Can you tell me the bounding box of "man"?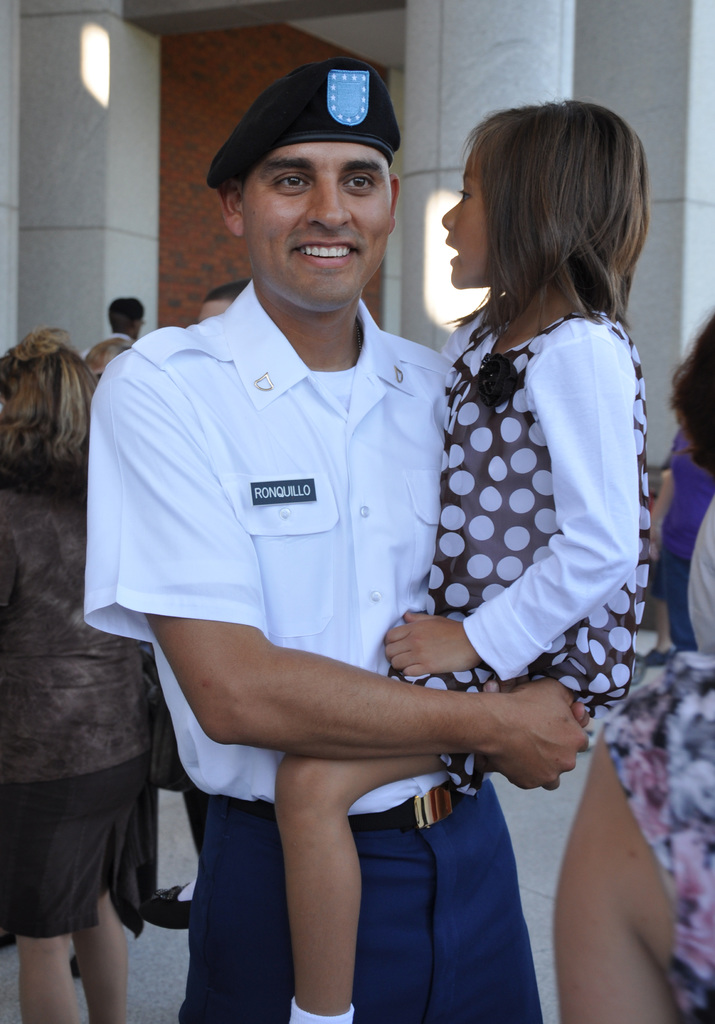
bbox=(107, 292, 141, 344).
